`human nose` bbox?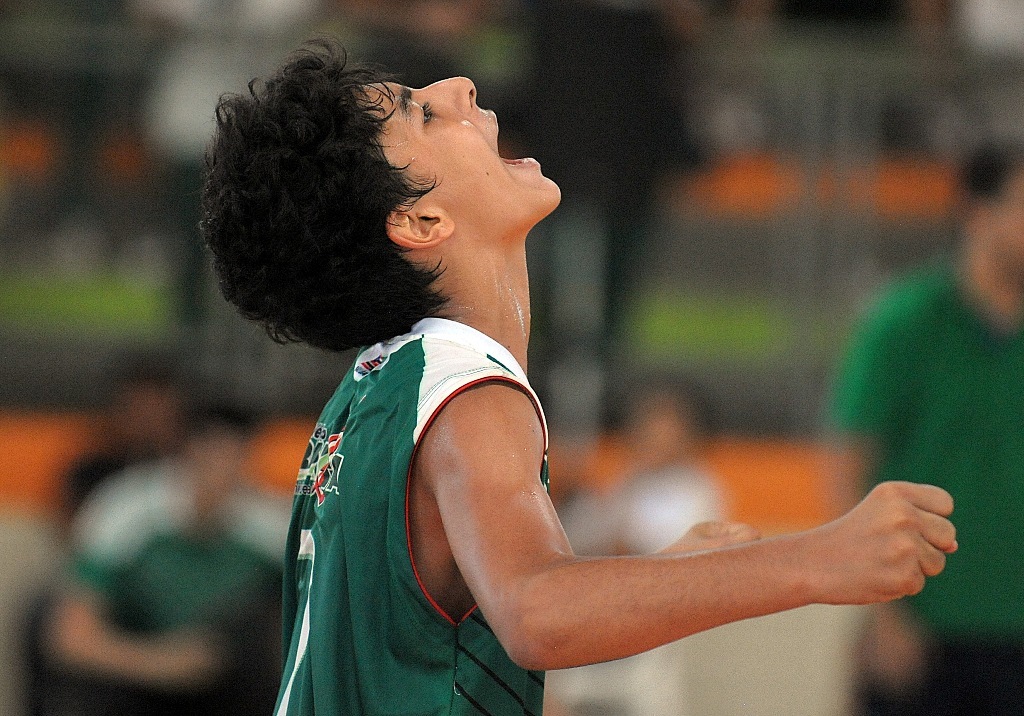
416:76:478:117
